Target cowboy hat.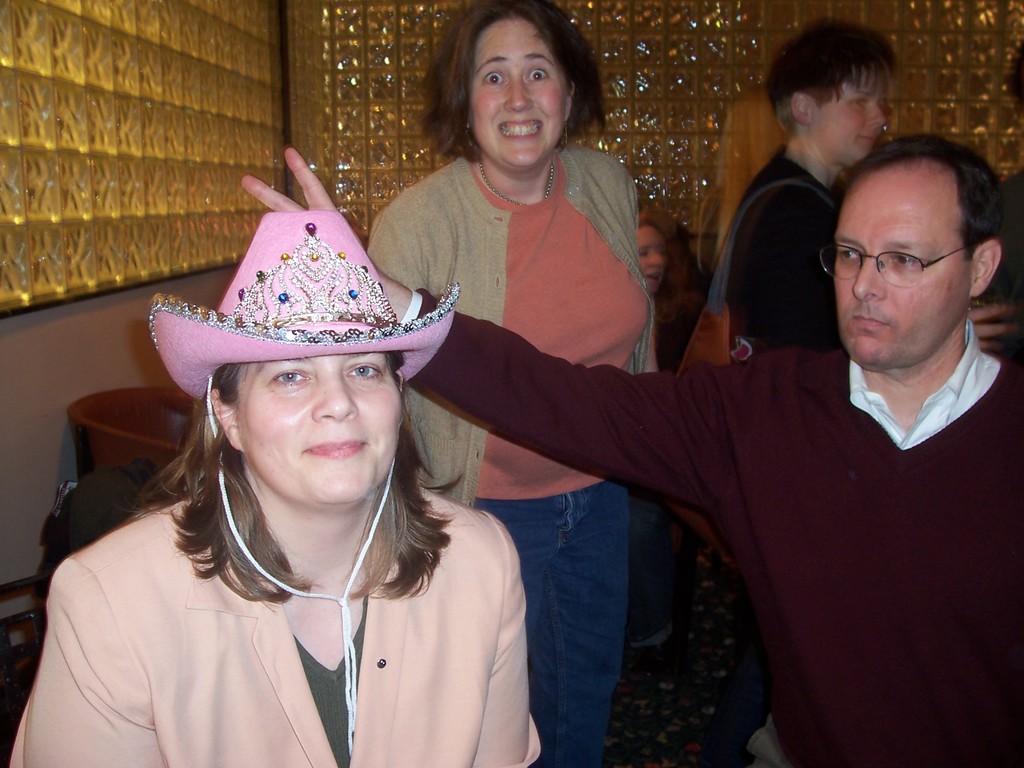
Target region: [x1=143, y1=202, x2=456, y2=390].
